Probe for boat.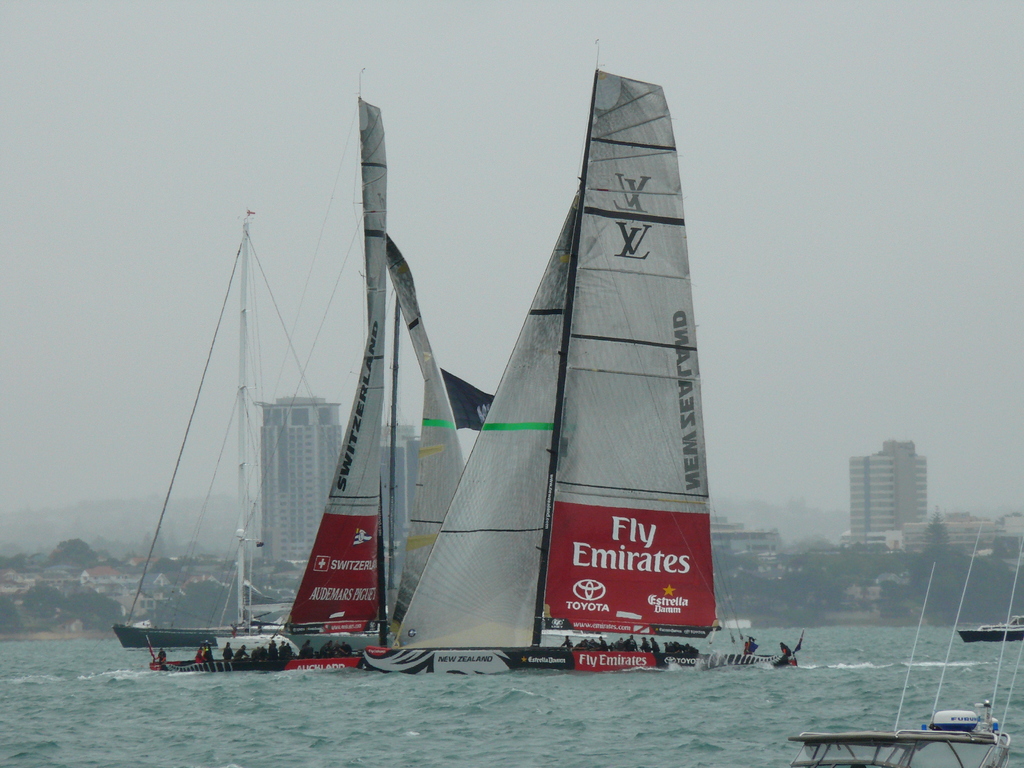
Probe result: detection(108, 199, 356, 651).
